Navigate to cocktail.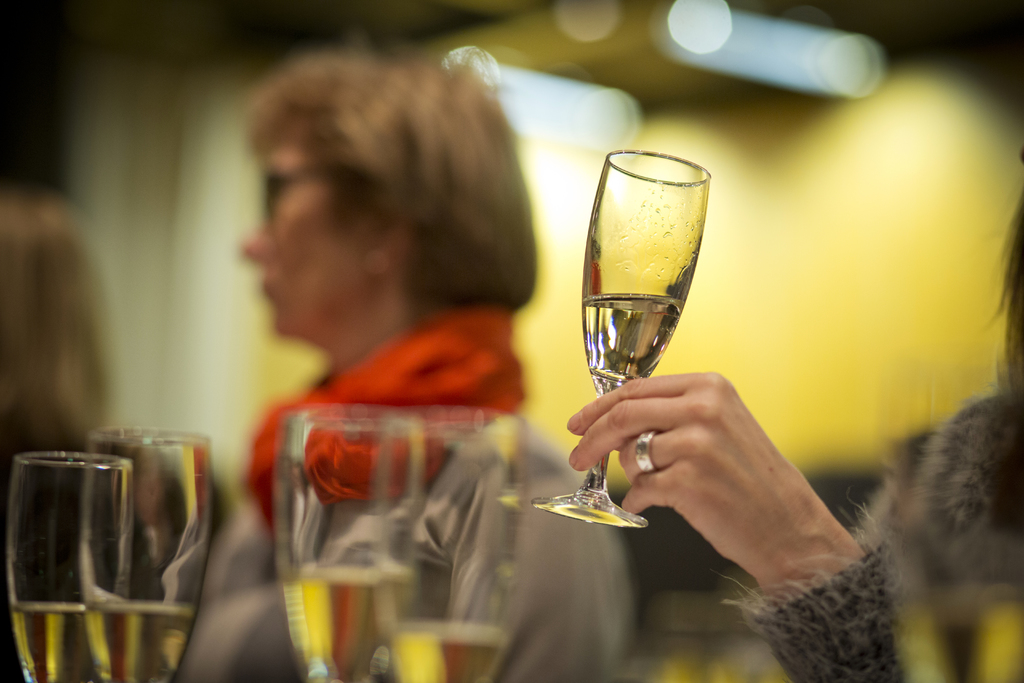
Navigation target: [532,147,709,531].
